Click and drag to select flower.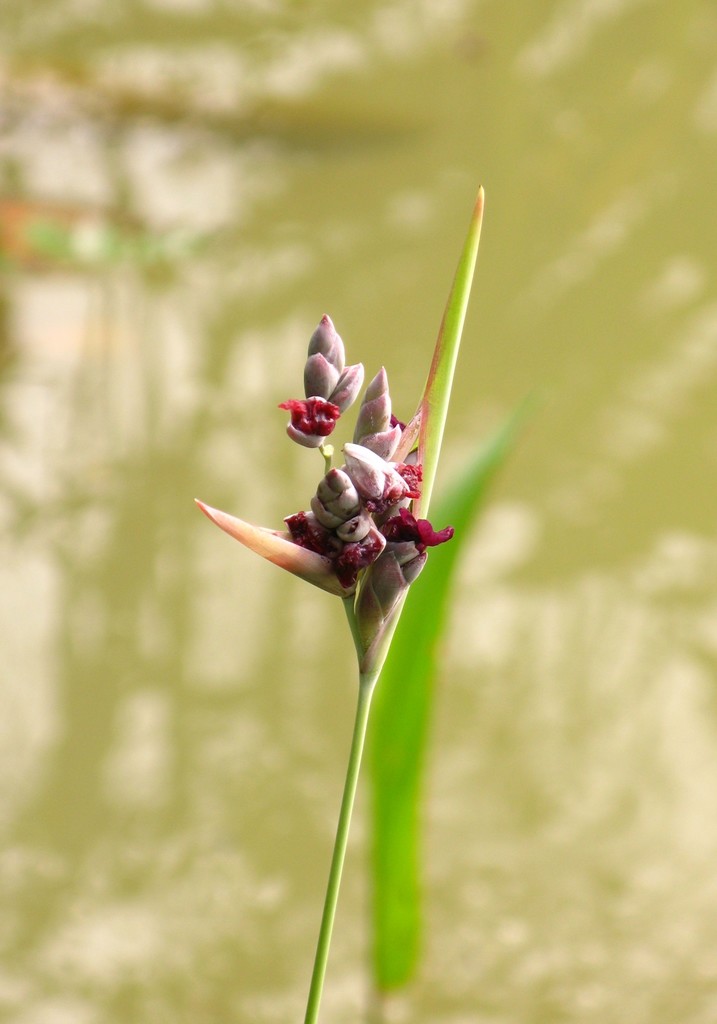
Selection: region(188, 186, 492, 680).
